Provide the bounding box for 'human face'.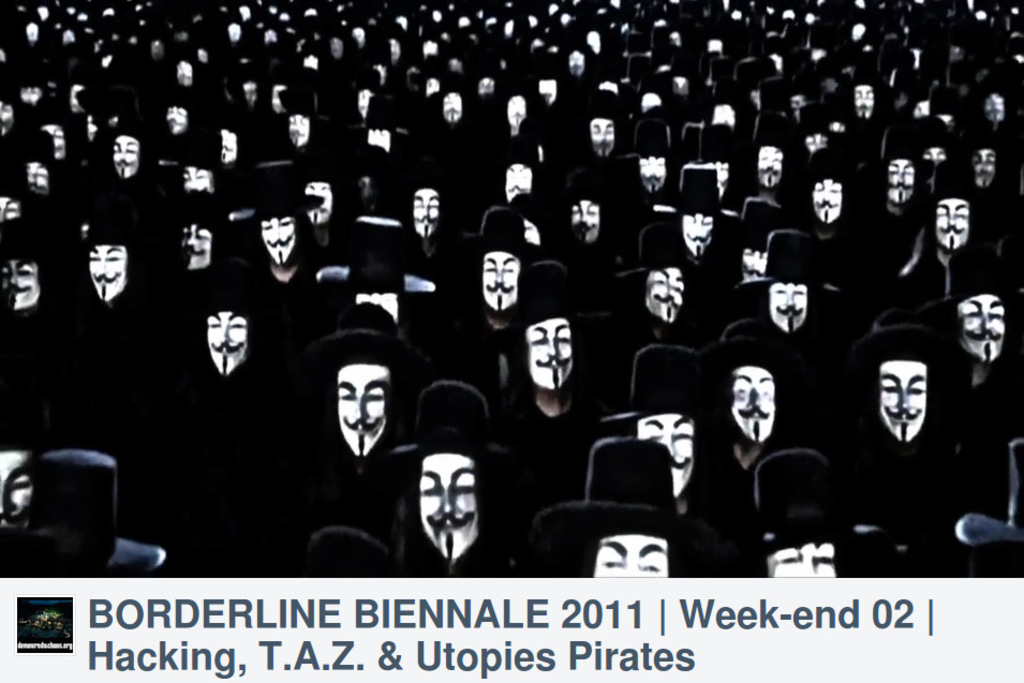
Rect(87, 247, 128, 305).
